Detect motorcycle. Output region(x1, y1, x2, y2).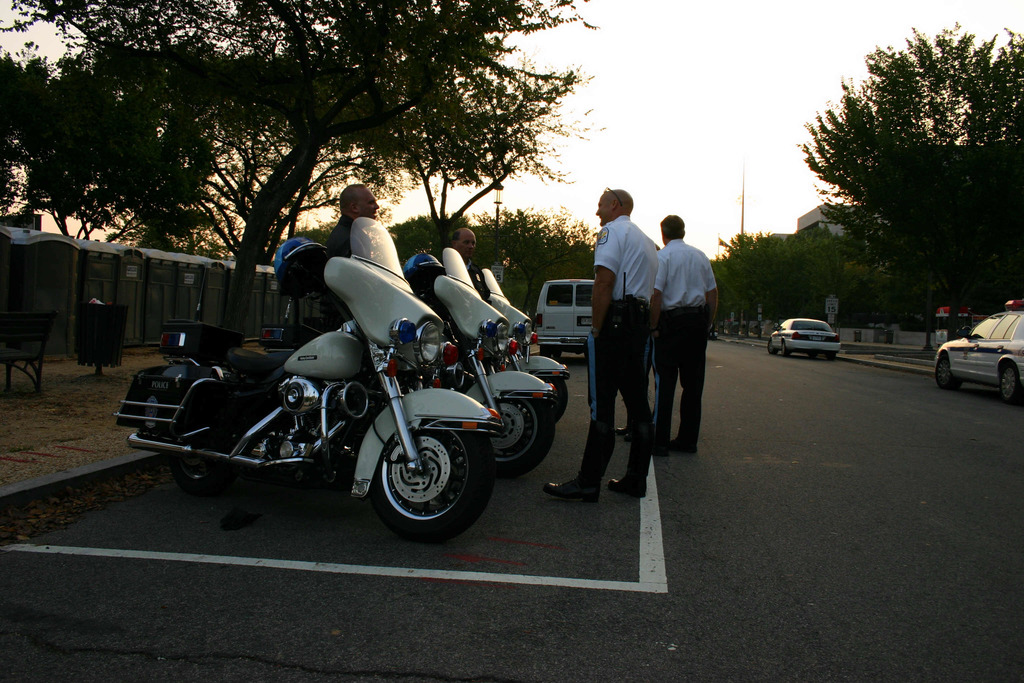
region(262, 244, 555, 481).
